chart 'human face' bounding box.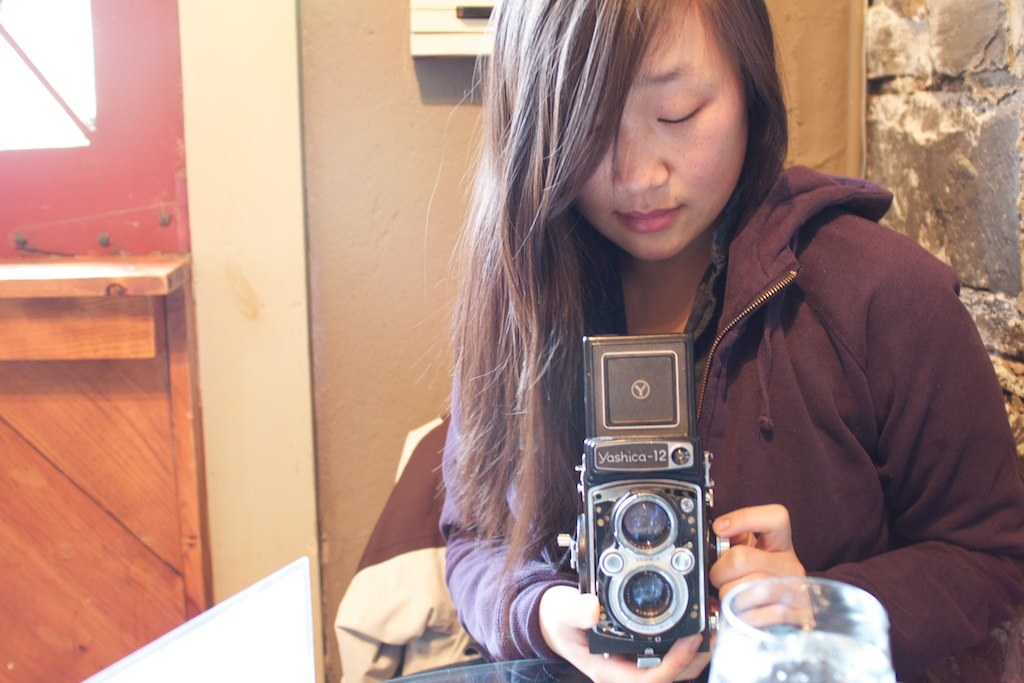
Charted: bbox=(573, 8, 750, 261).
